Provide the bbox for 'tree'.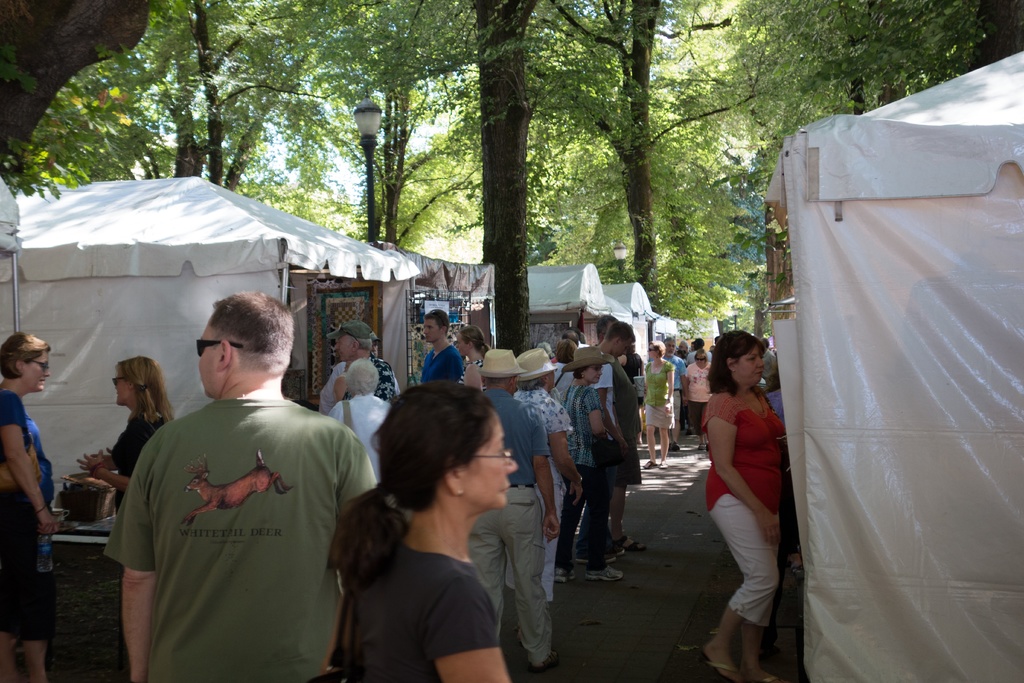
locate(474, 0, 879, 324).
